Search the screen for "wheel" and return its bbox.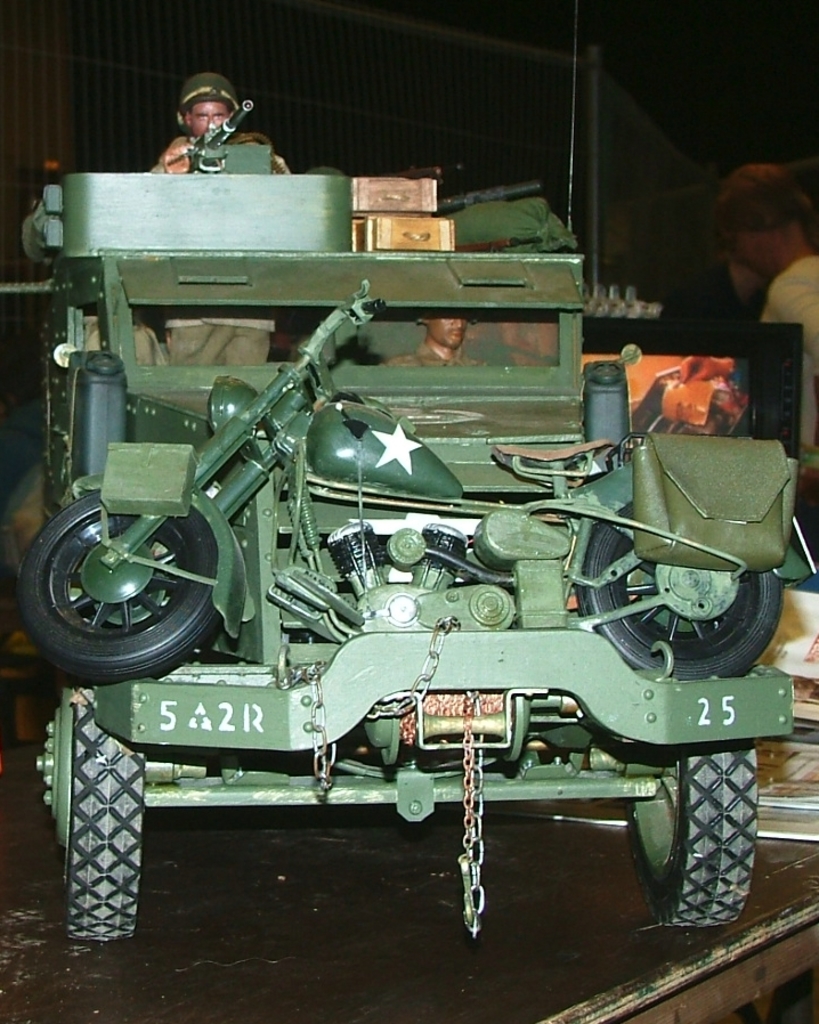
Found: [left=31, top=681, right=148, bottom=938].
